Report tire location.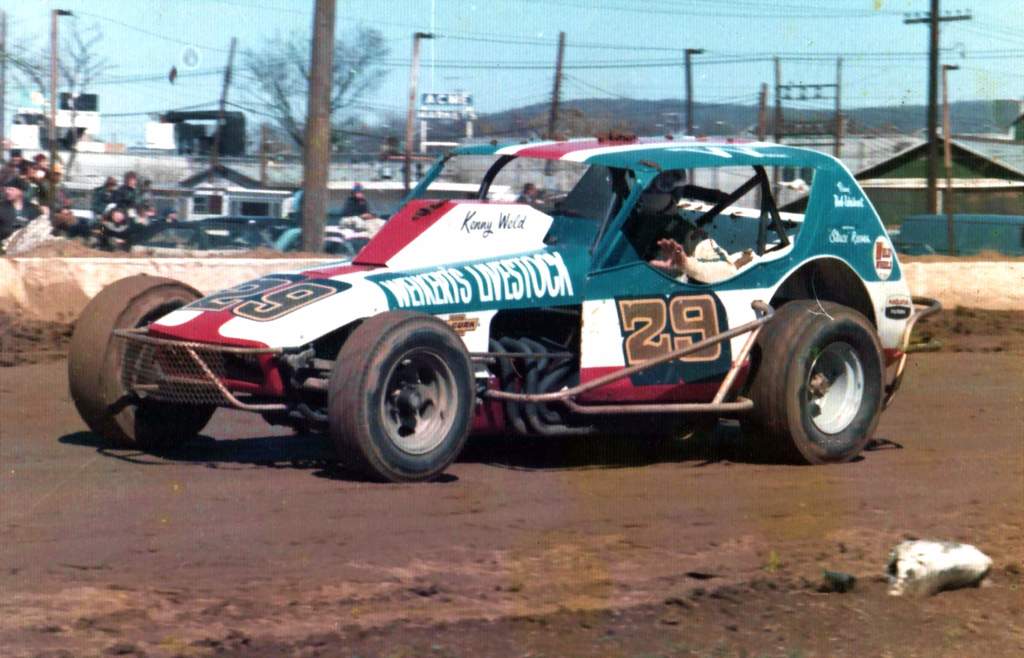
Report: 334,312,479,477.
